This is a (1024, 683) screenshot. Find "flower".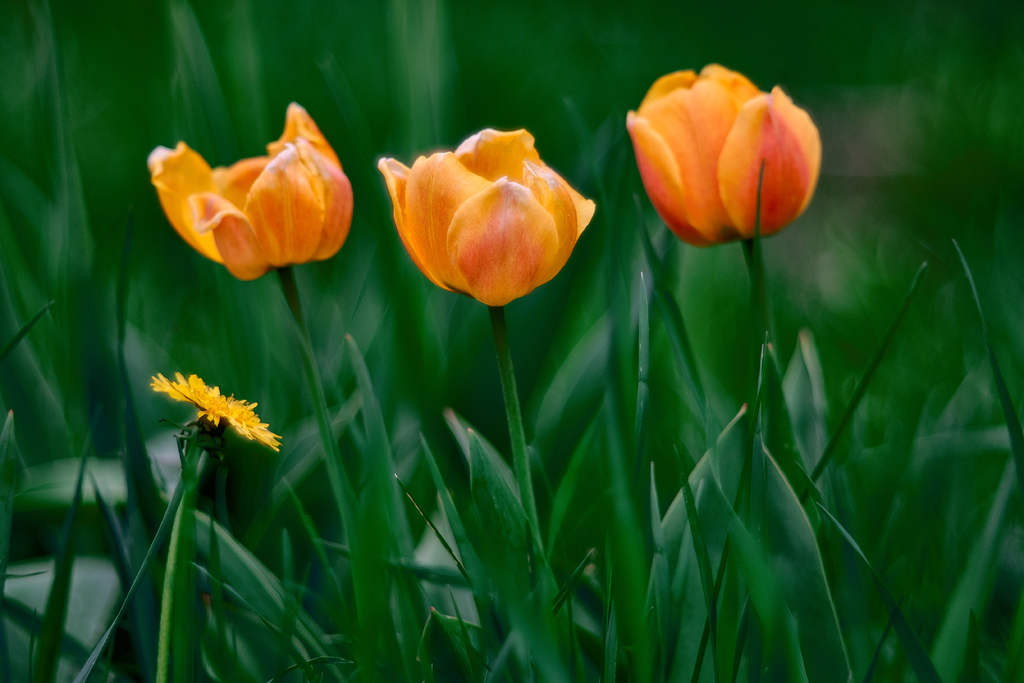
Bounding box: [x1=156, y1=364, x2=279, y2=462].
